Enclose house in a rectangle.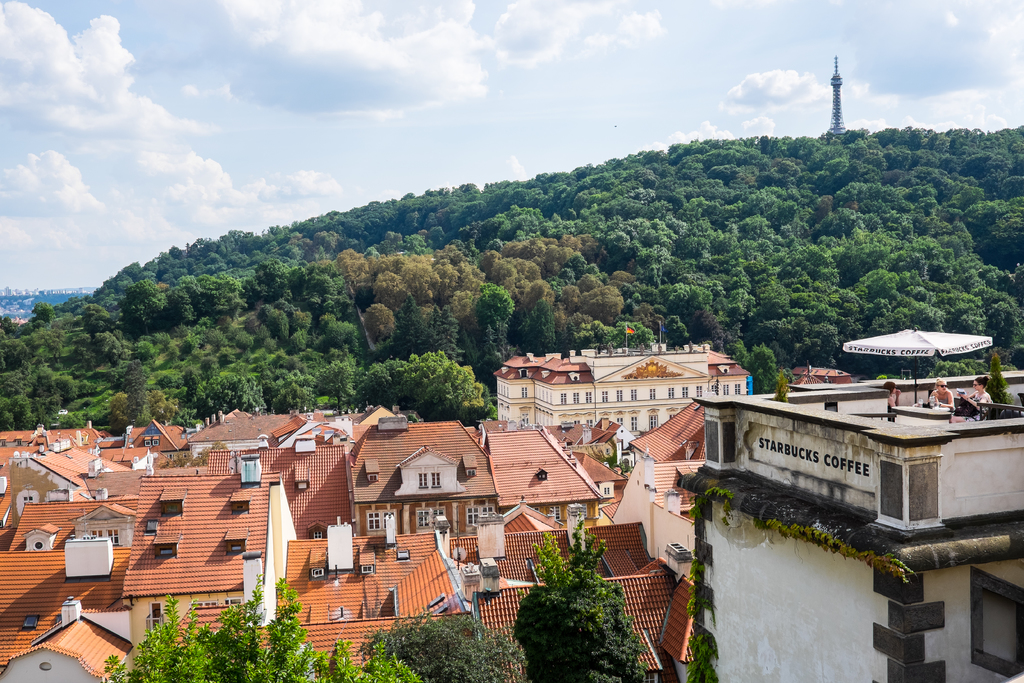
<bbox>689, 314, 1023, 682</bbox>.
